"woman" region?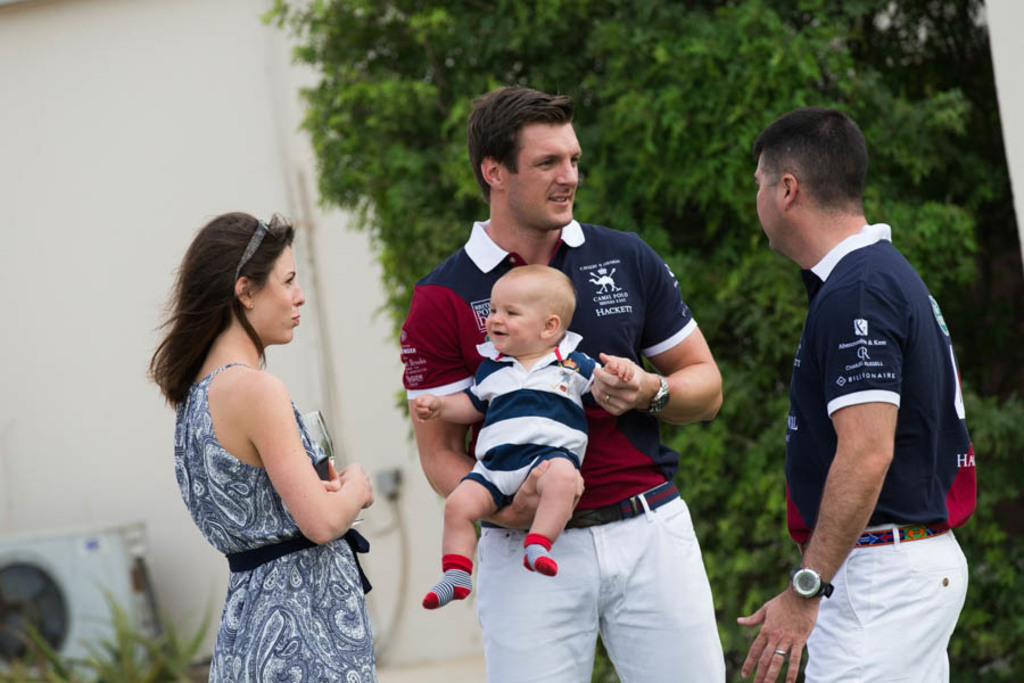
146 198 388 670
